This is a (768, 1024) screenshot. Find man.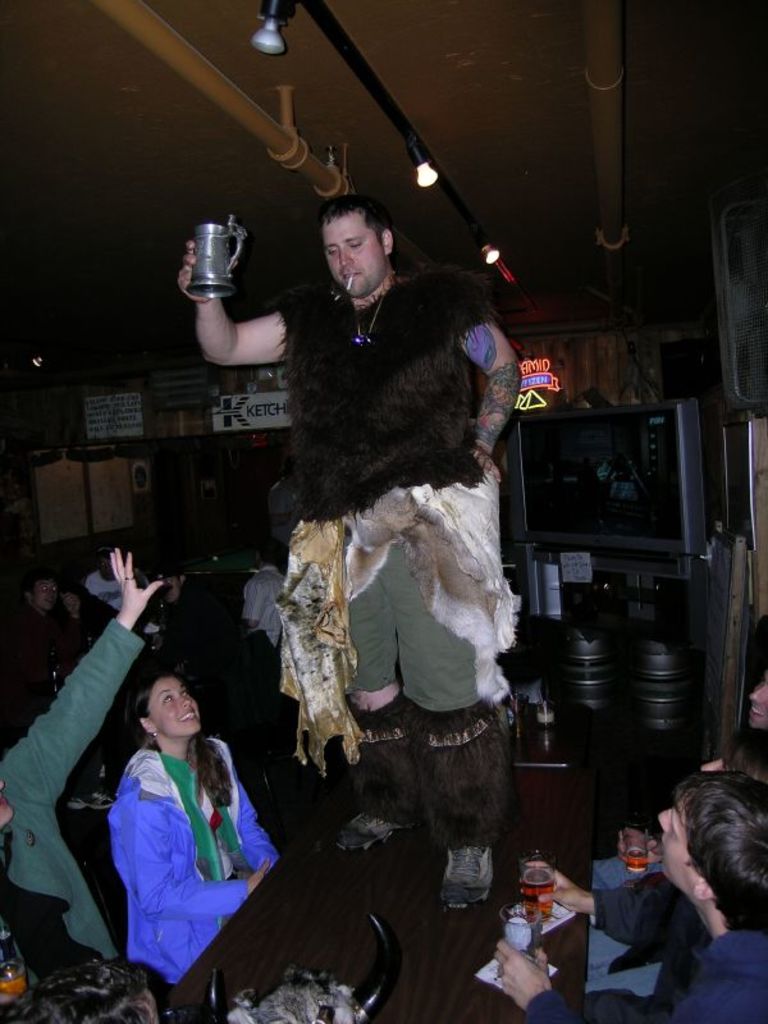
Bounding box: bbox=(237, 531, 287, 657).
